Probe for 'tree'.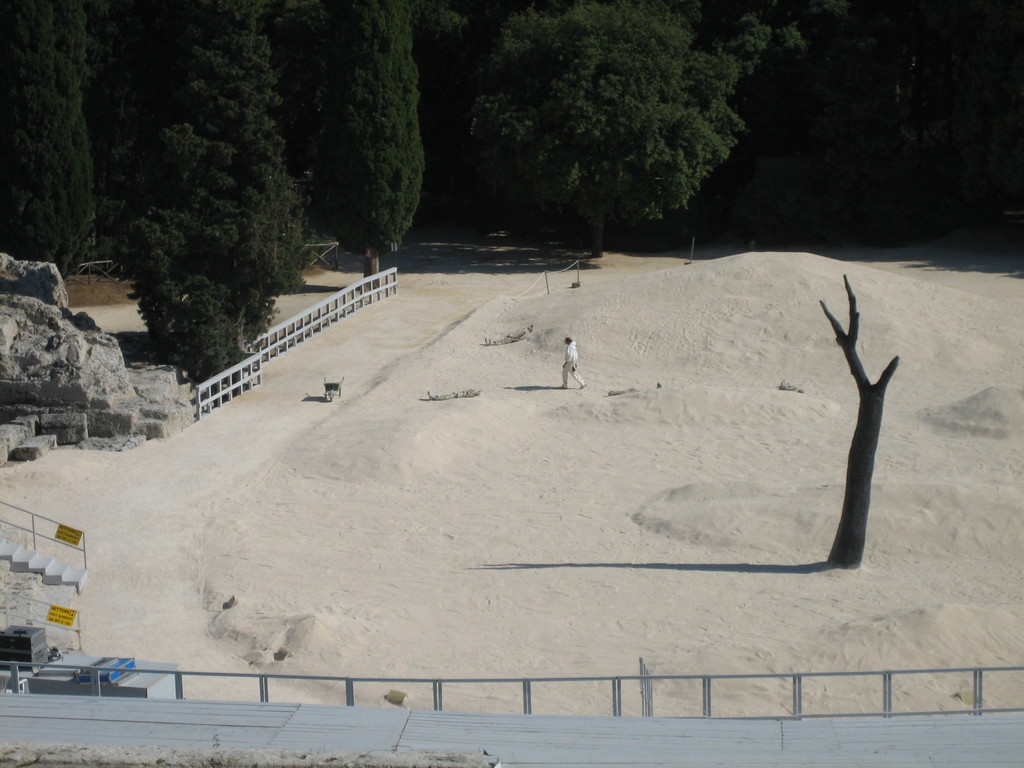
Probe result: box(724, 1, 814, 179).
